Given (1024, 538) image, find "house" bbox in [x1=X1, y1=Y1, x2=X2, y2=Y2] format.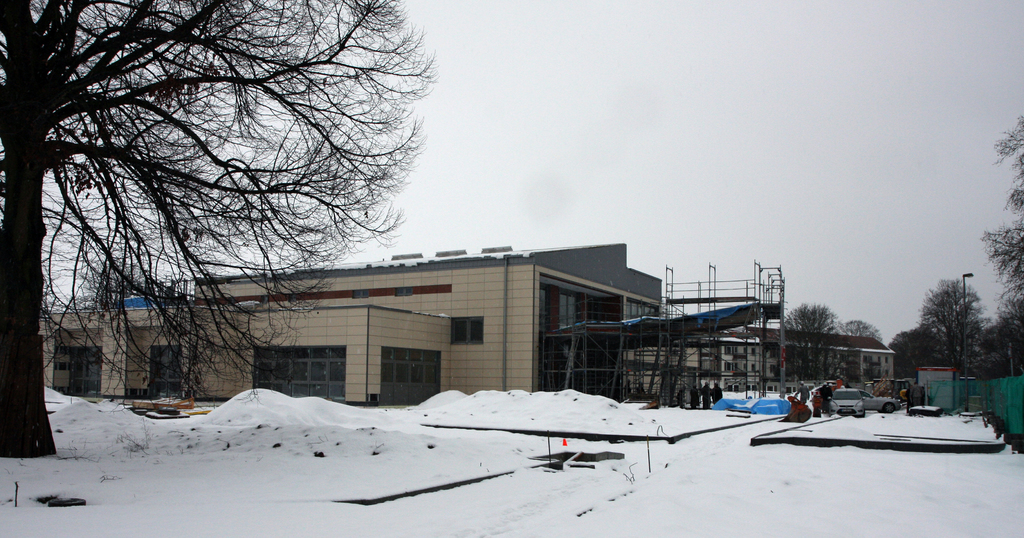
[x1=30, y1=240, x2=662, y2=412].
